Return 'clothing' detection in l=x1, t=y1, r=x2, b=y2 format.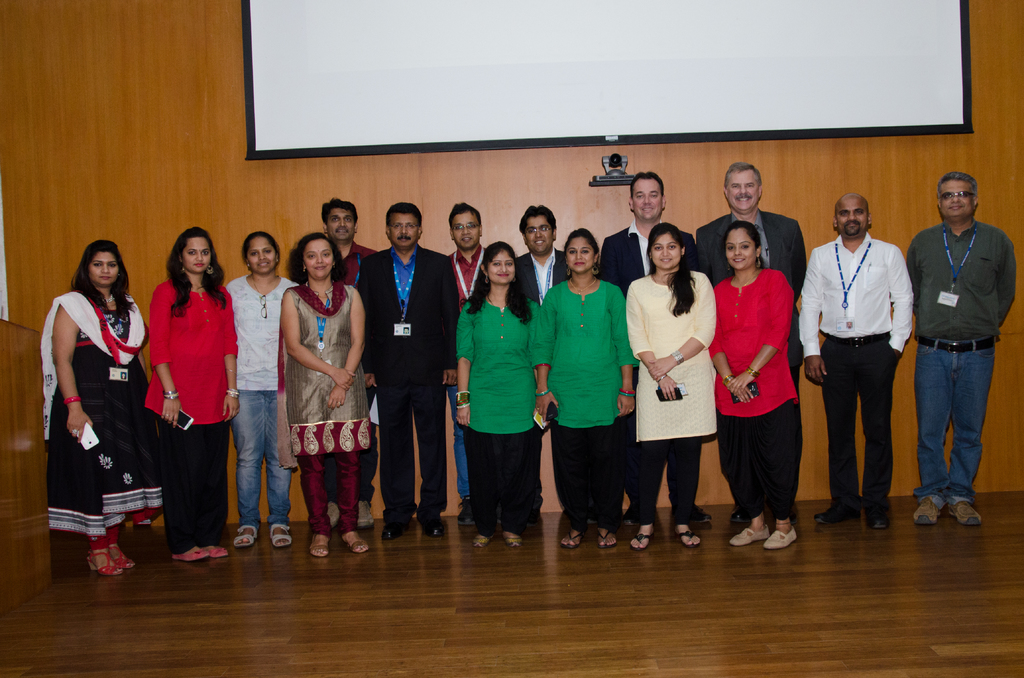
l=362, t=248, r=463, b=511.
